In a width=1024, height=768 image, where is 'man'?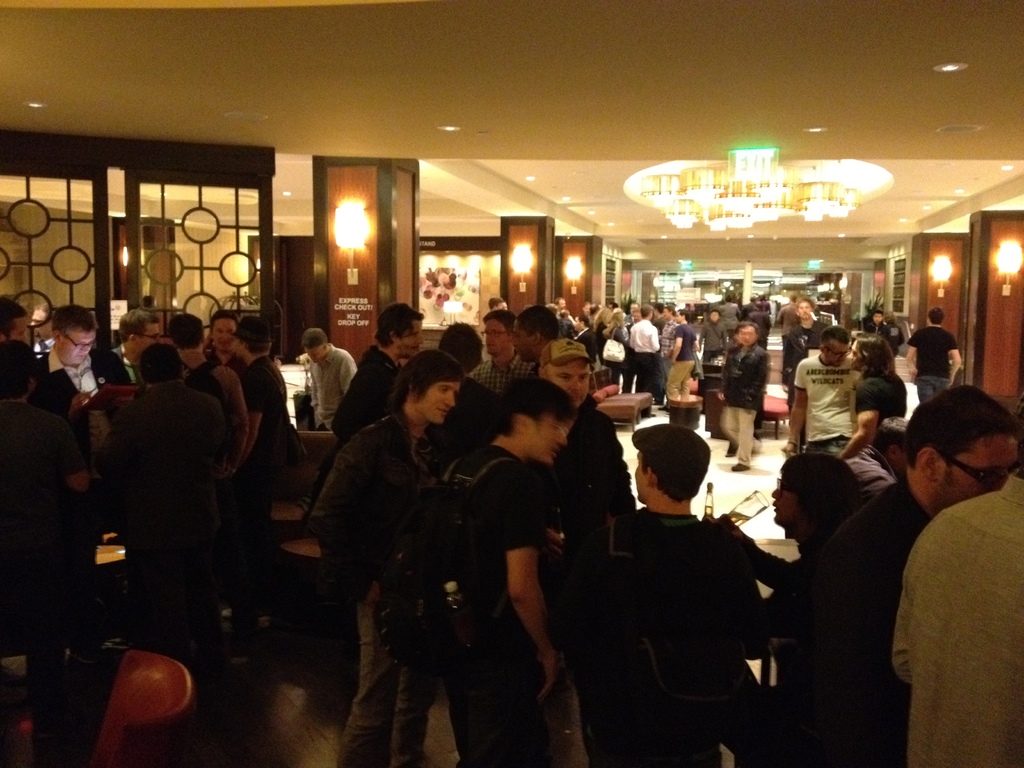
locate(490, 296, 507, 310).
